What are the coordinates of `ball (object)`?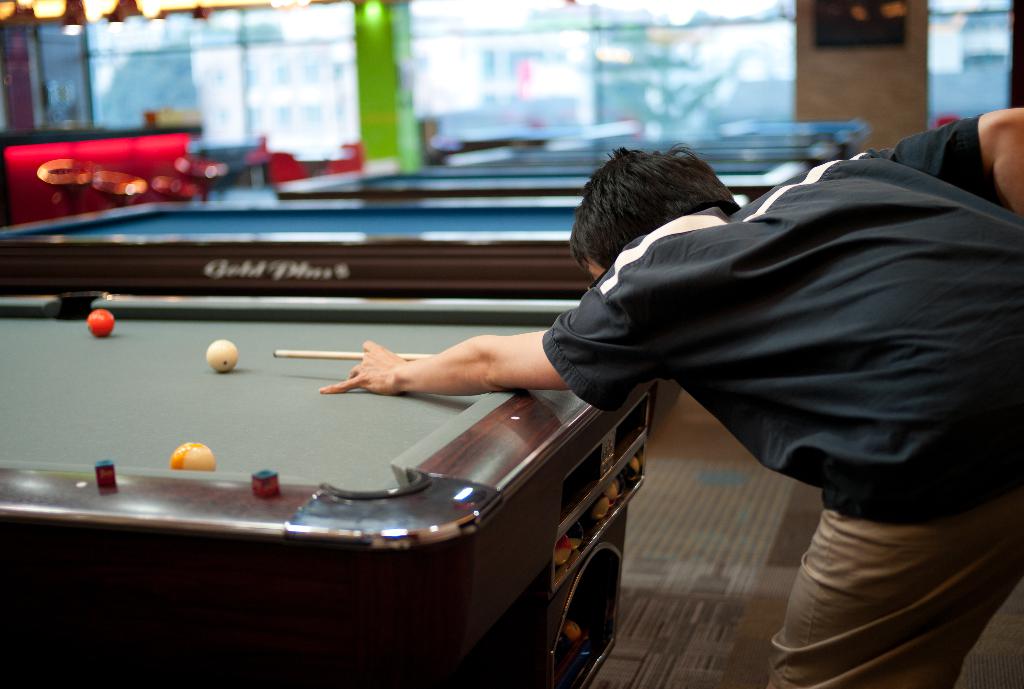
x1=167, y1=443, x2=216, y2=472.
